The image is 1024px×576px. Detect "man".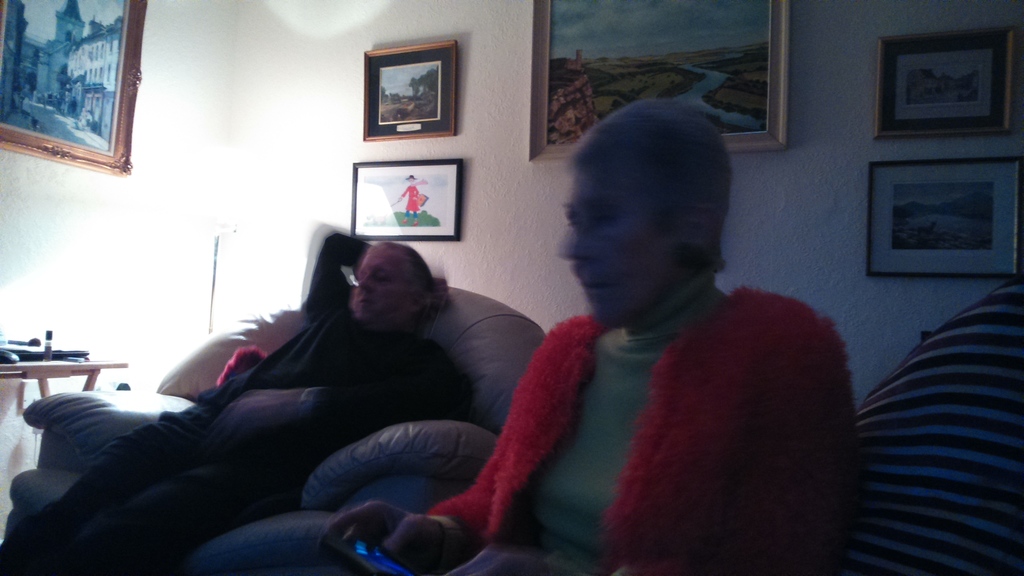
Detection: bbox(390, 105, 890, 566).
